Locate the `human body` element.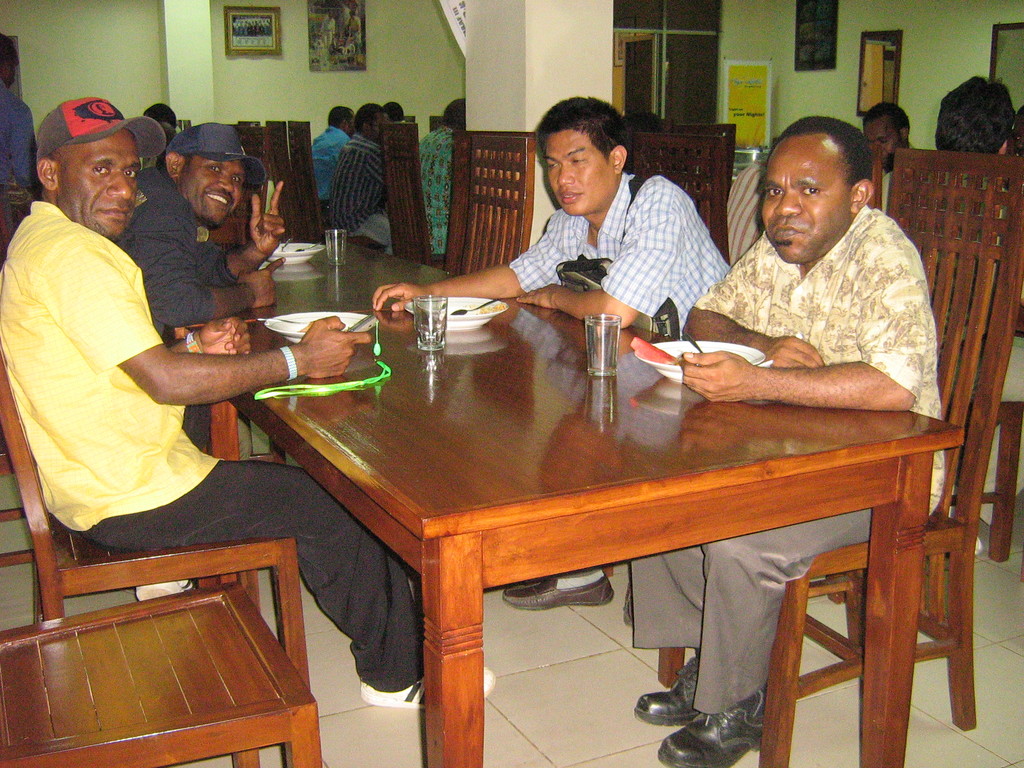
Element bbox: pyautogui.locateOnScreen(120, 113, 318, 453).
